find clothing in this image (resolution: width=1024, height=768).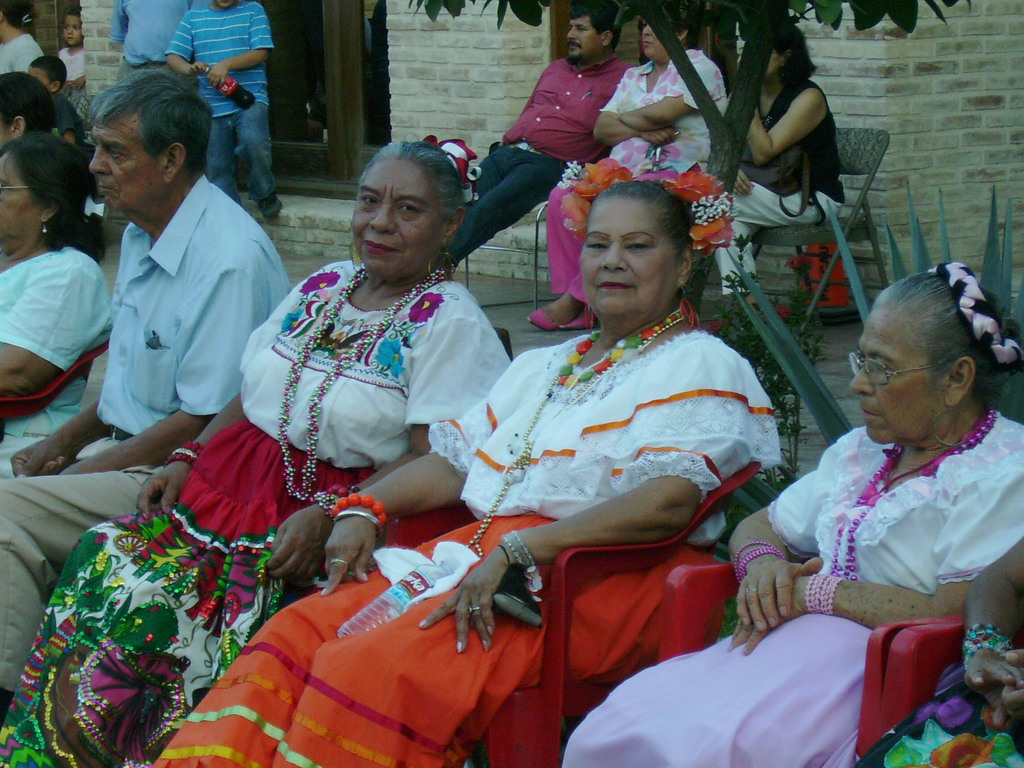
detection(154, 326, 783, 767).
